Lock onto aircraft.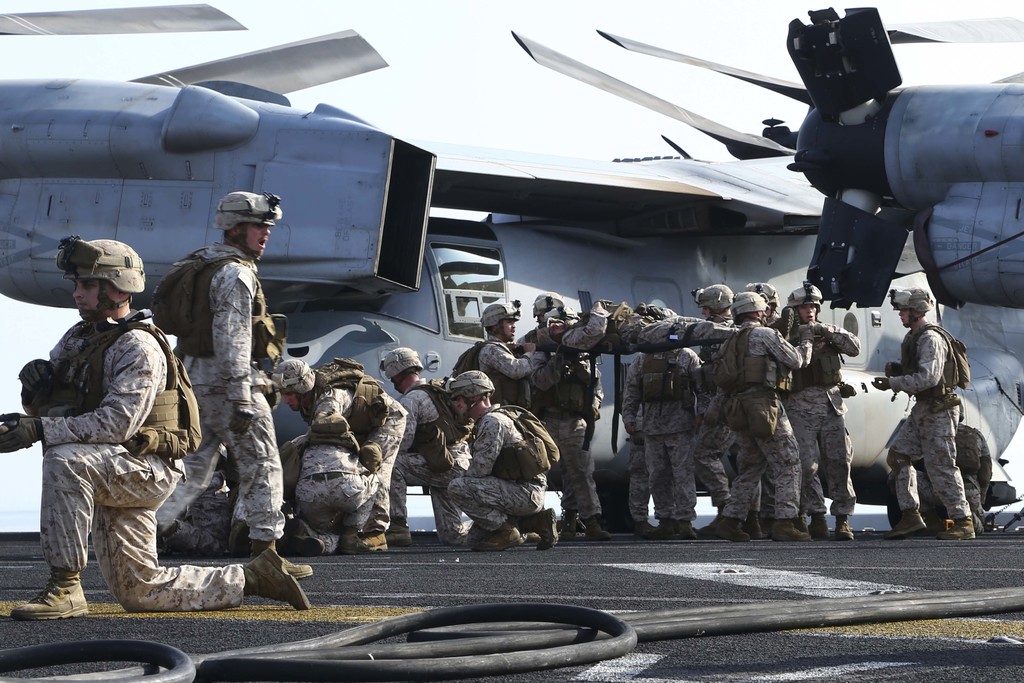
Locked: bbox=(512, 13, 1023, 309).
